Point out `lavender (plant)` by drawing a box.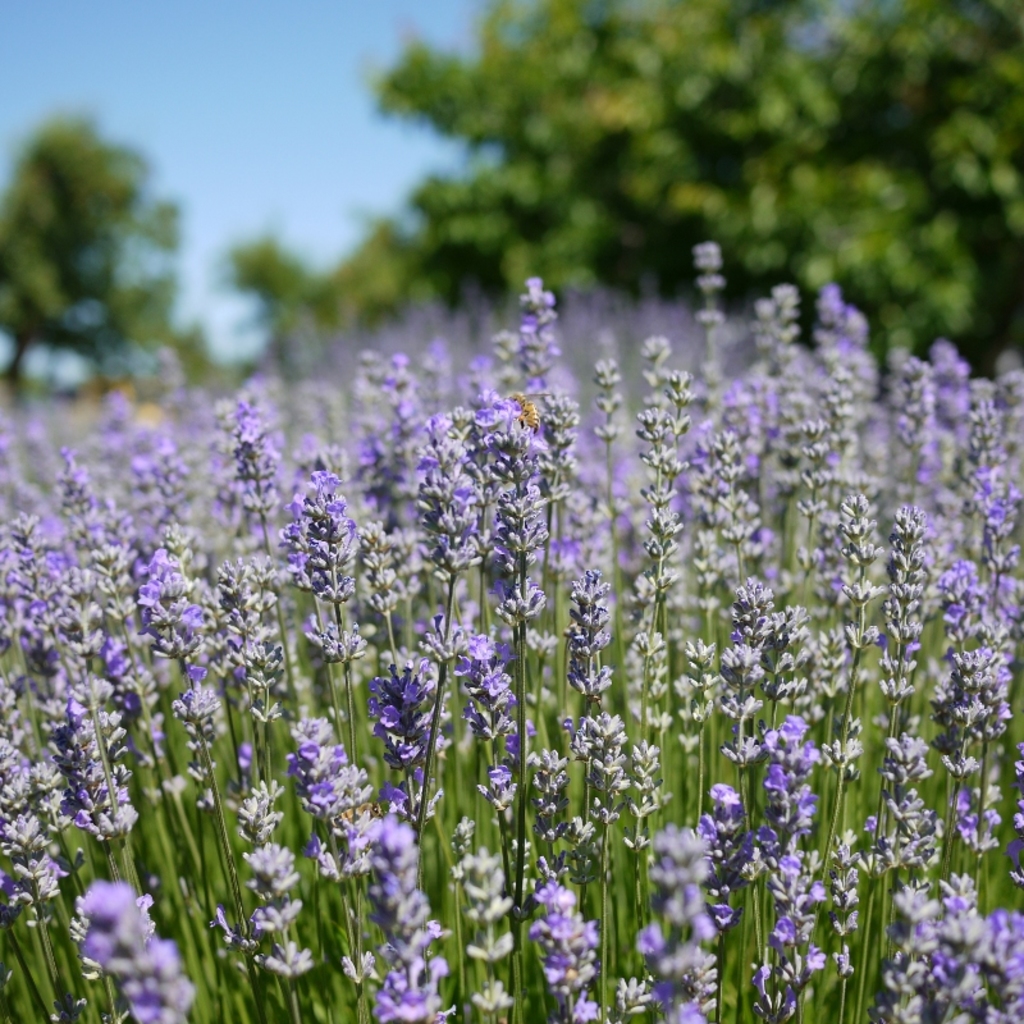
(0, 264, 1023, 1023).
